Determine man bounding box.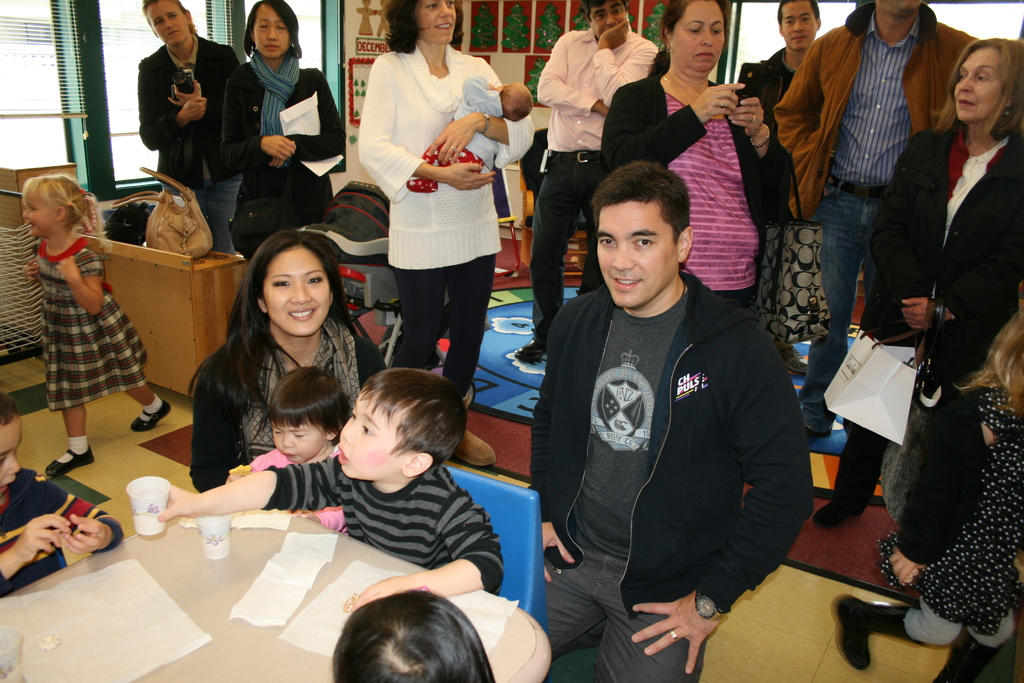
Determined: {"left": 521, "top": 0, "right": 661, "bottom": 361}.
